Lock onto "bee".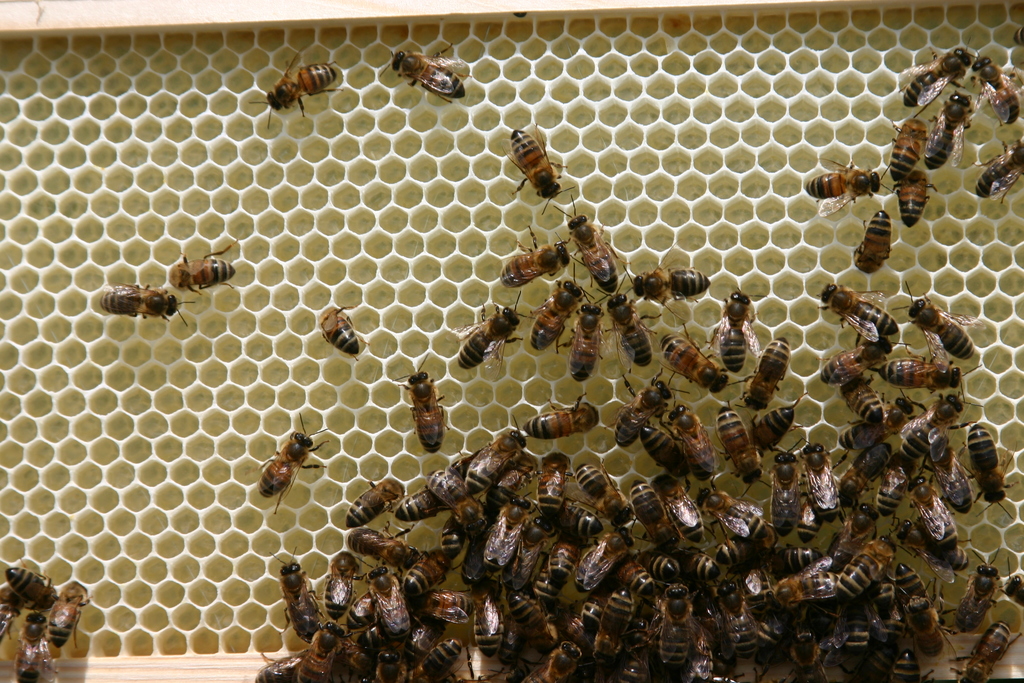
Locked: (319, 310, 368, 359).
